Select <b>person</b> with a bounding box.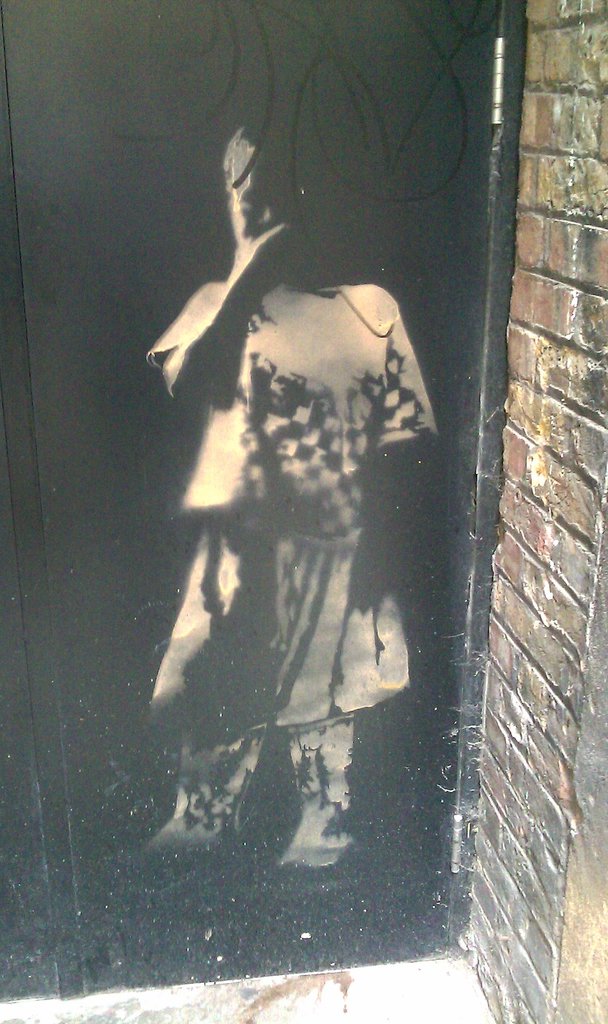
(138,116,442,895).
